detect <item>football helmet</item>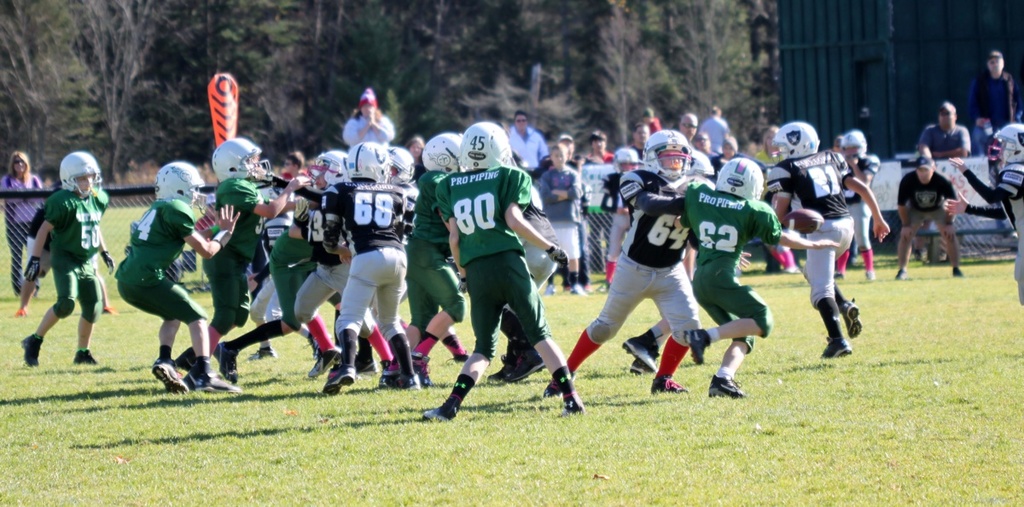
l=58, t=148, r=105, b=196
